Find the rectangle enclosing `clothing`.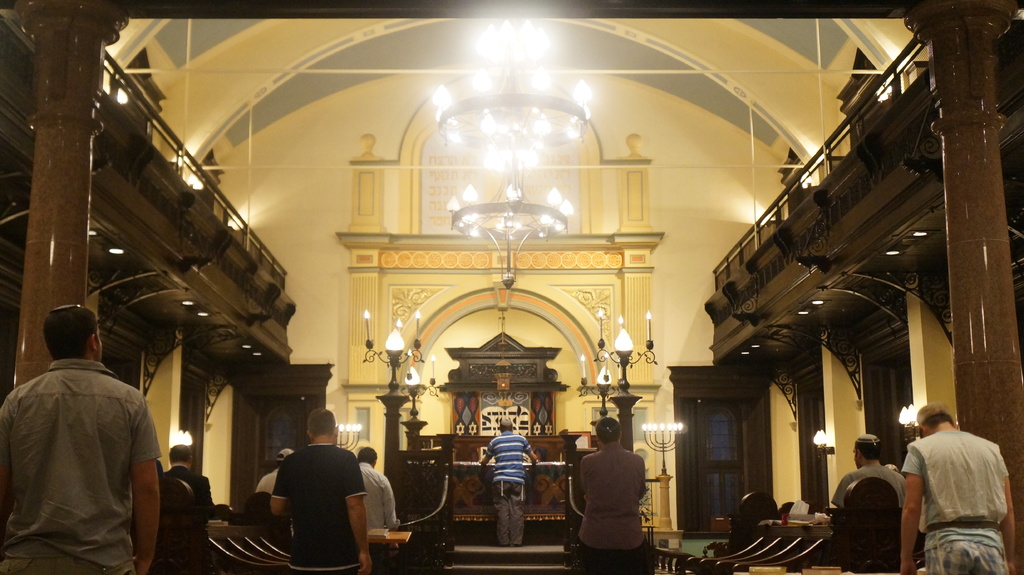
[left=897, top=420, right=1010, bottom=573].
